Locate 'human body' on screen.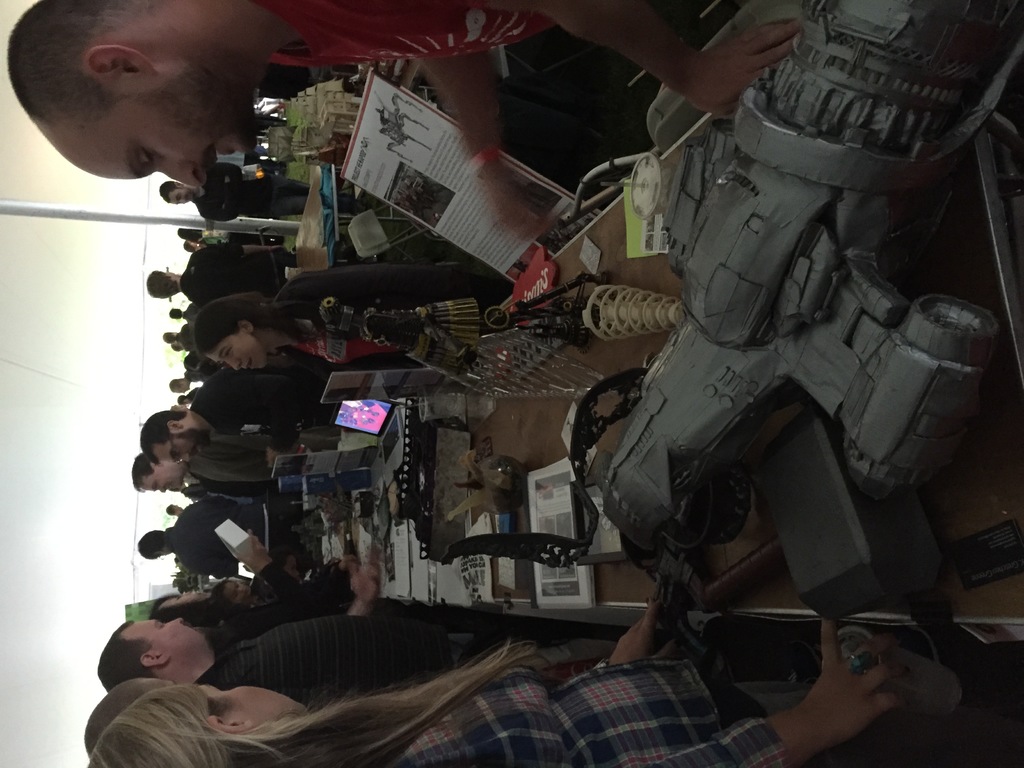
On screen at x1=161, y1=164, x2=324, y2=230.
